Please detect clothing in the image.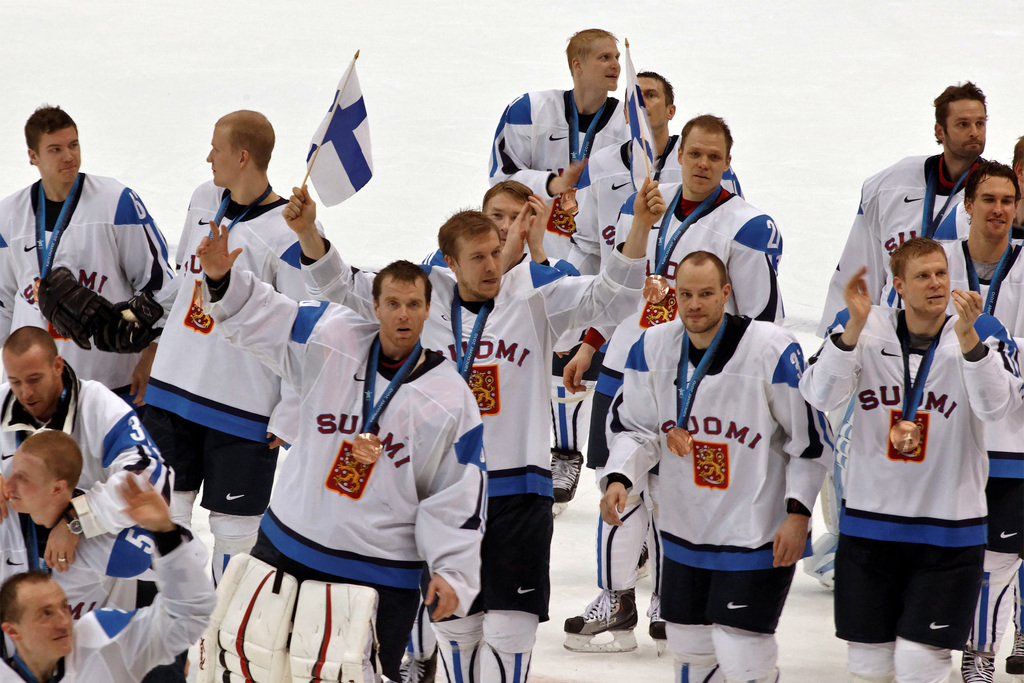
x1=0, y1=356, x2=183, y2=537.
